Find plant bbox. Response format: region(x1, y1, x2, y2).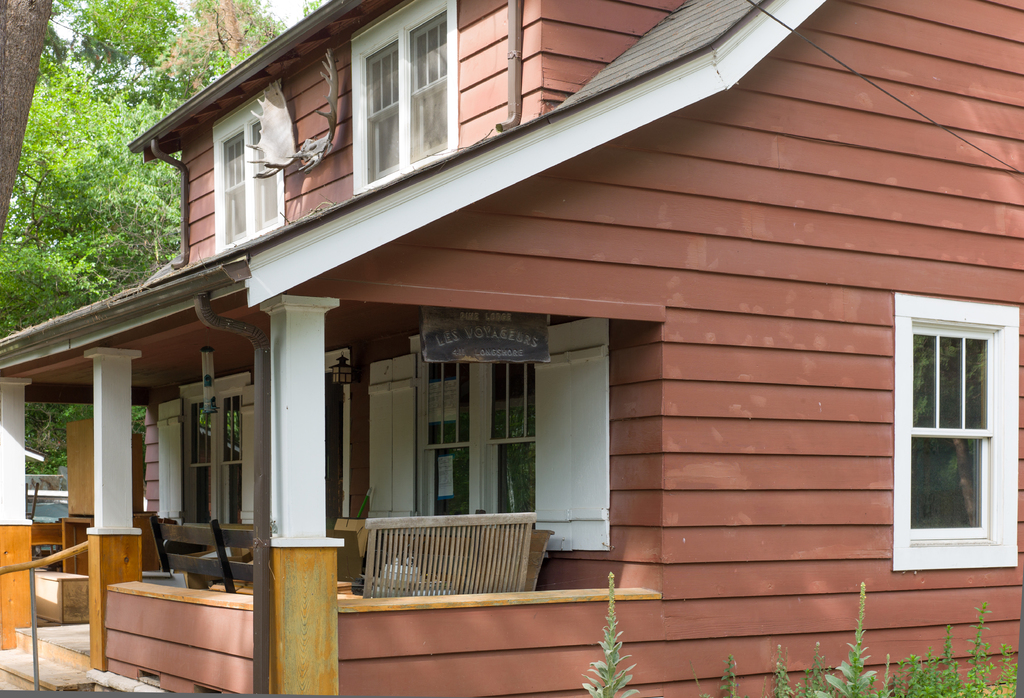
region(772, 642, 792, 697).
